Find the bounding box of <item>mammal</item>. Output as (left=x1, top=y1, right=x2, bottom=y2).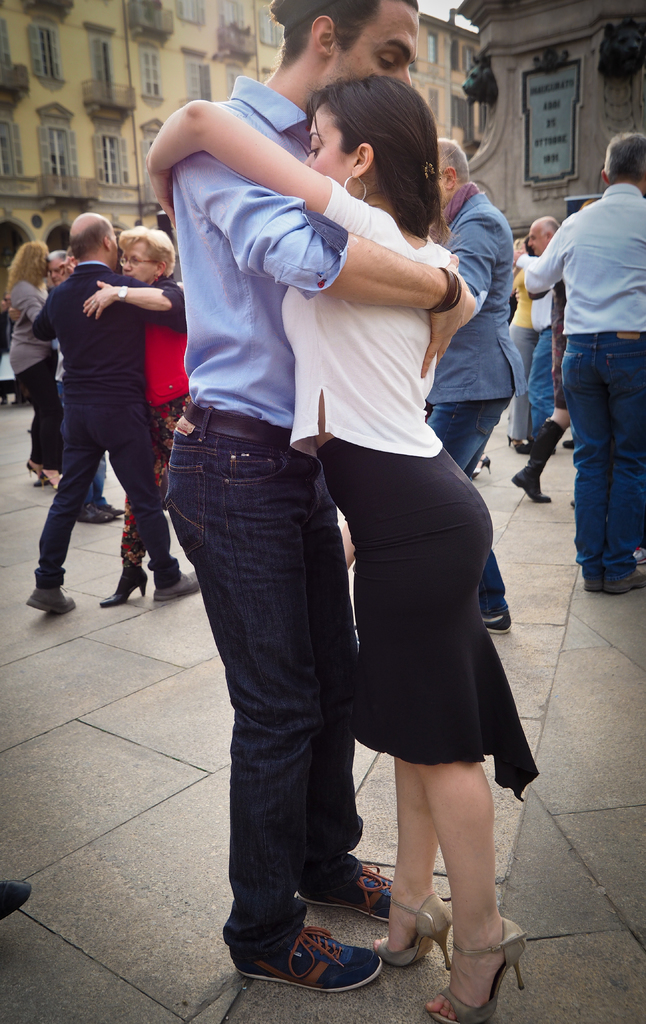
(left=4, top=234, right=61, bottom=488).
